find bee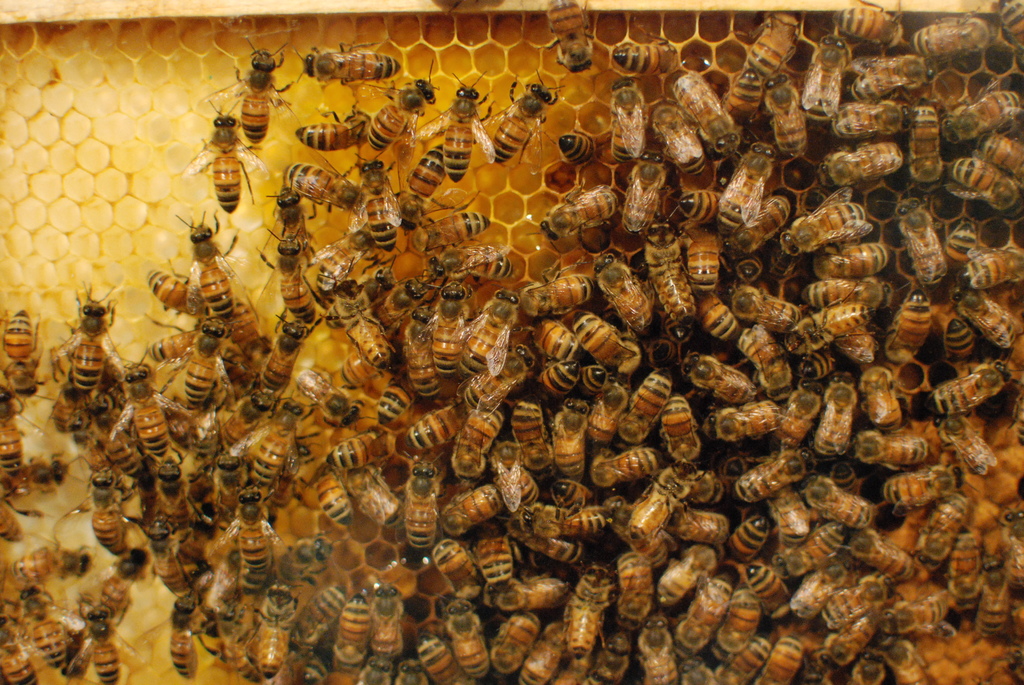
pyautogui.locateOnScreen(617, 378, 663, 458)
